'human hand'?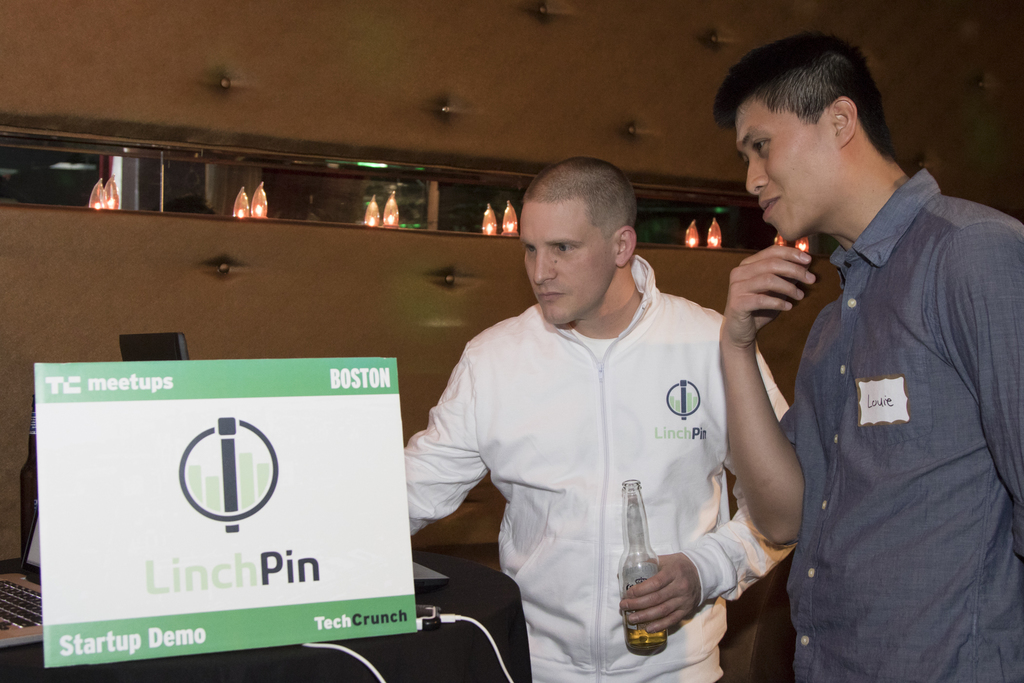
detection(717, 242, 820, 350)
